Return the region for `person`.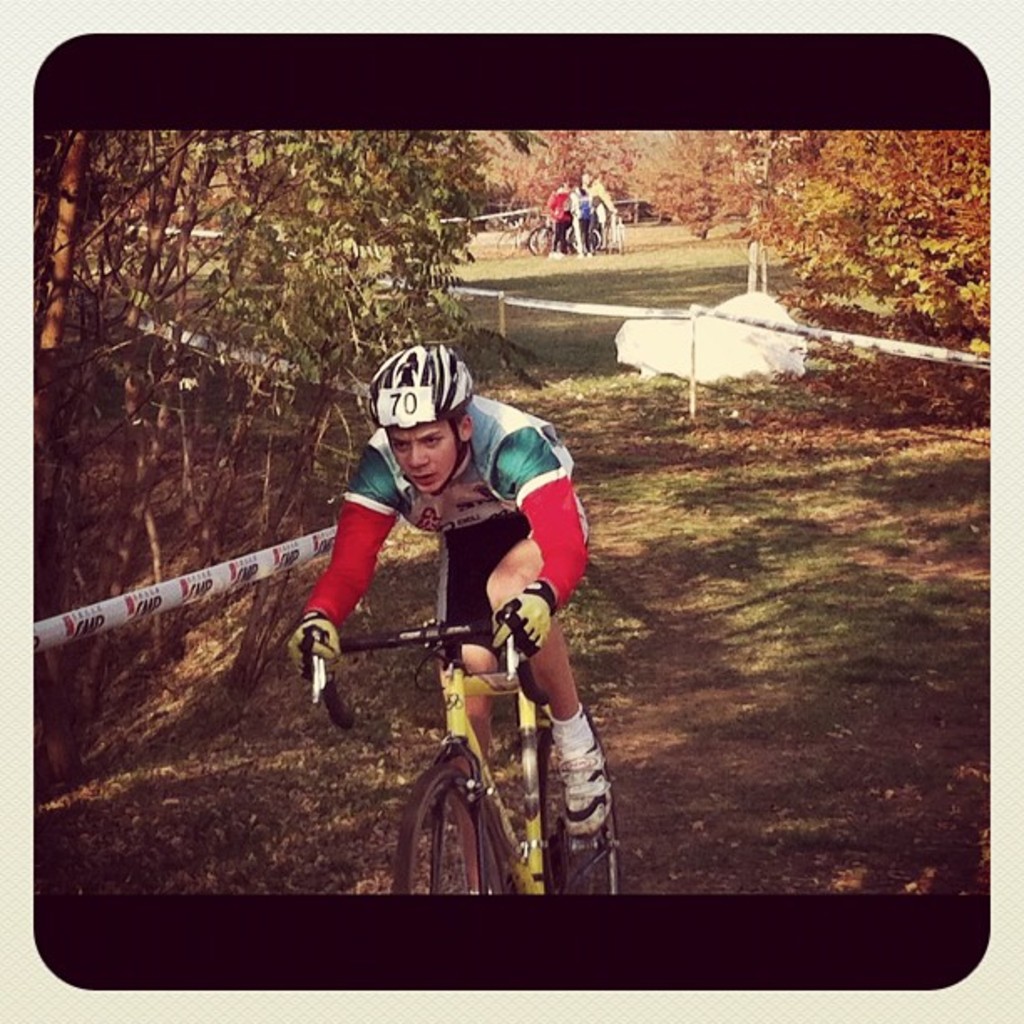
rect(330, 341, 606, 893).
